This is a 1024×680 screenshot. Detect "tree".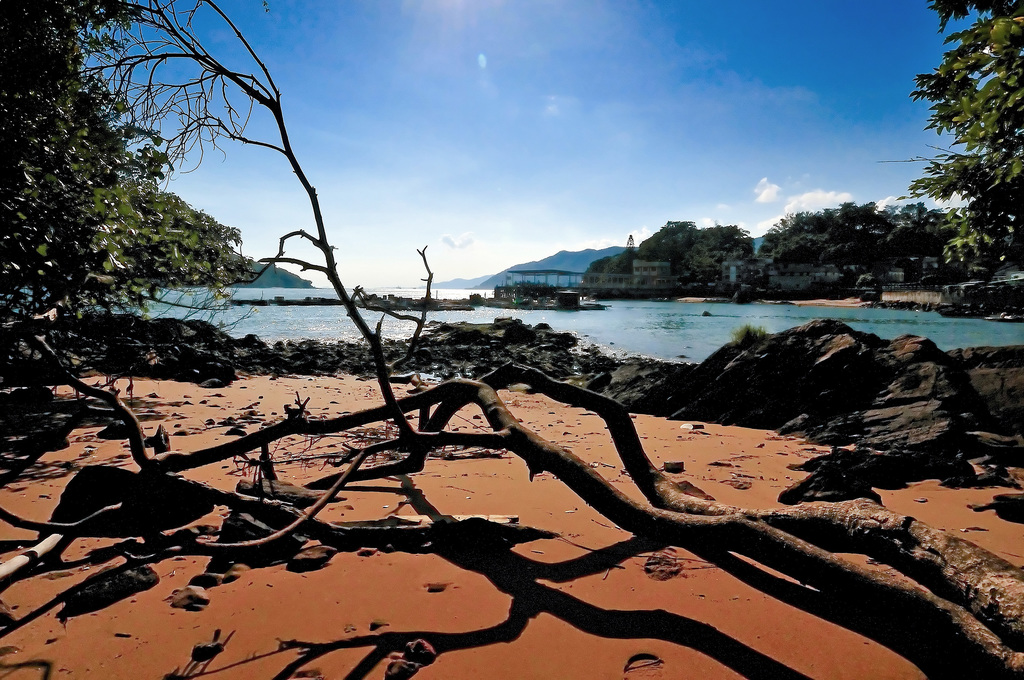
pyautogui.locateOnScreen(0, 0, 1023, 679).
